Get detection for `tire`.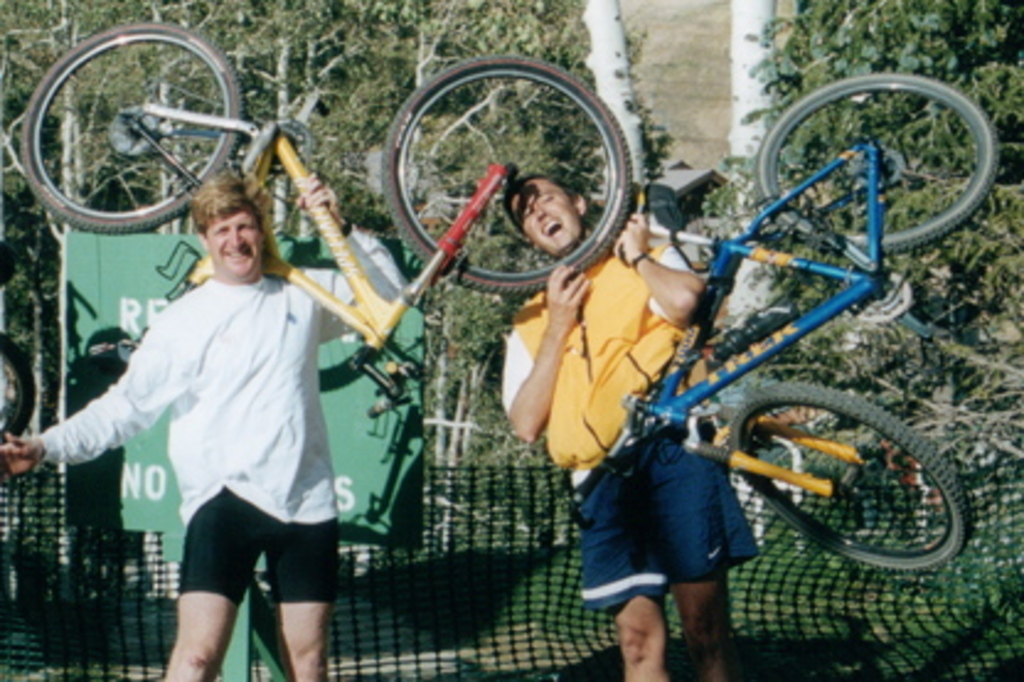
Detection: 17/22/254/229.
